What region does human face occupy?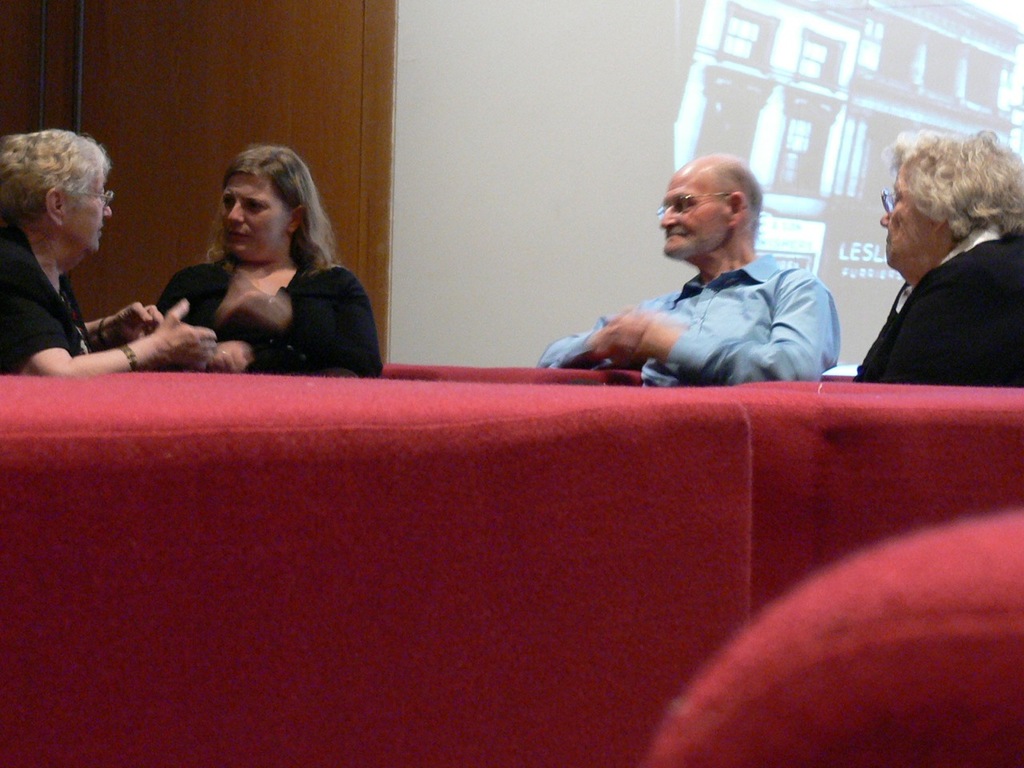
[x1=658, y1=170, x2=722, y2=259].
